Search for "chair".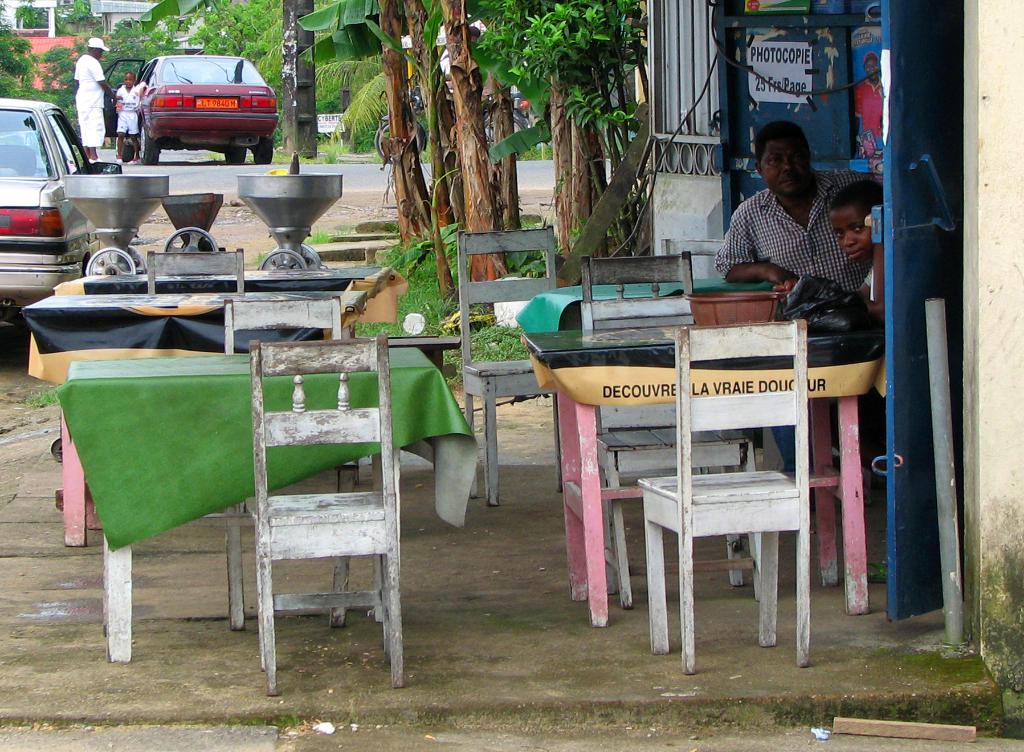
Found at select_region(241, 338, 403, 691).
